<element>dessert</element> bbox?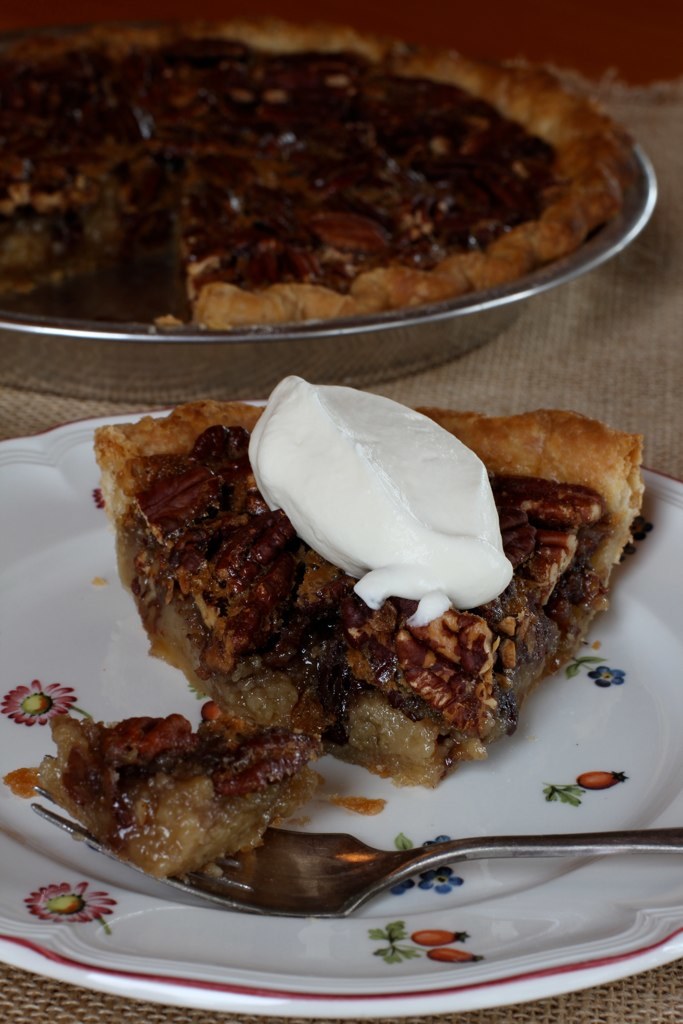
52 375 650 879
